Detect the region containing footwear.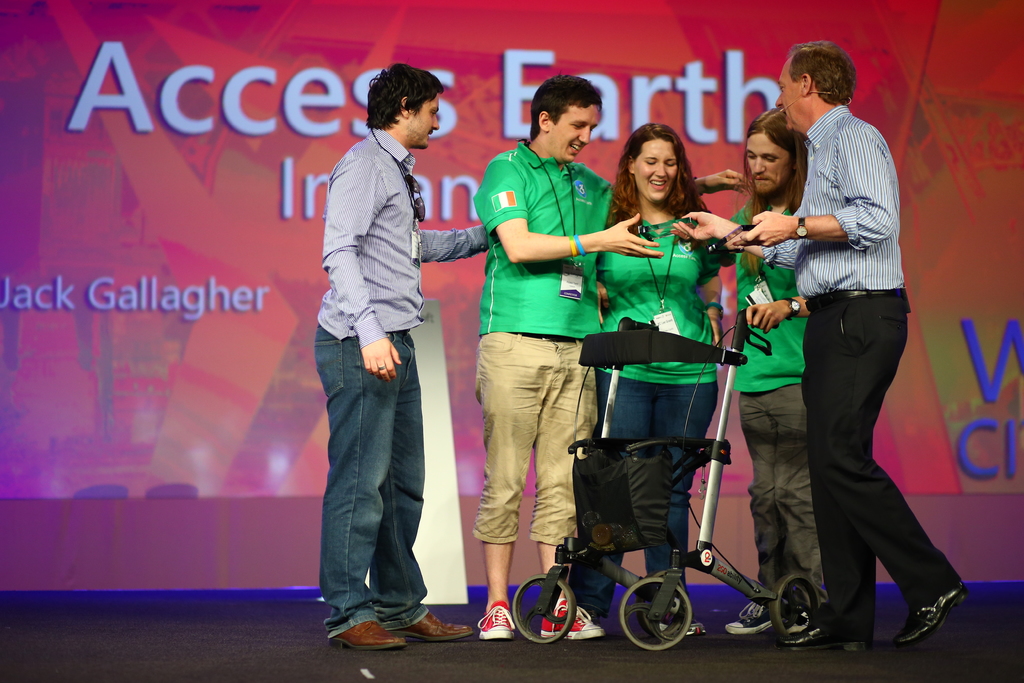
539/592/607/641.
